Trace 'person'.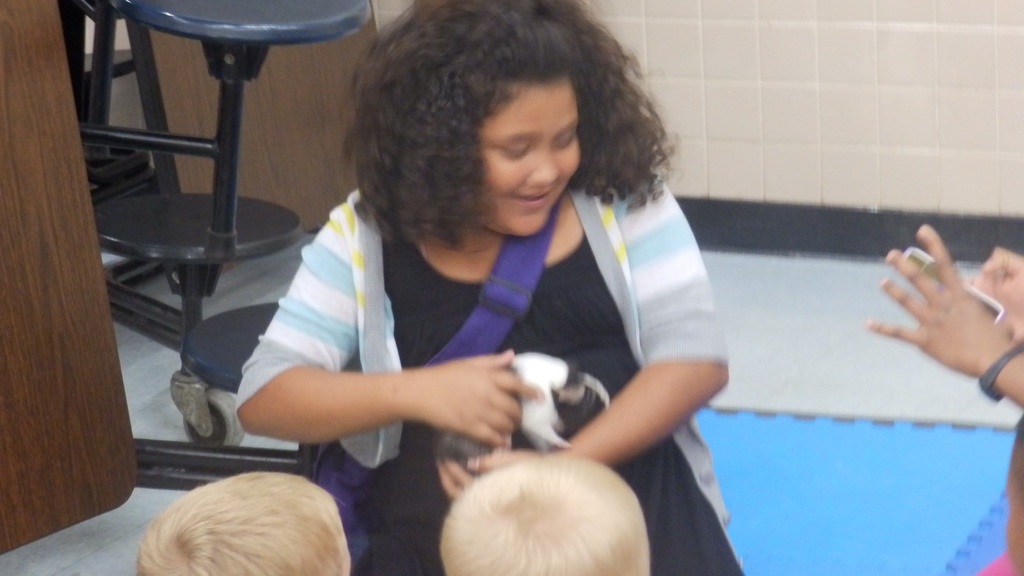
Traced to (224, 0, 730, 516).
